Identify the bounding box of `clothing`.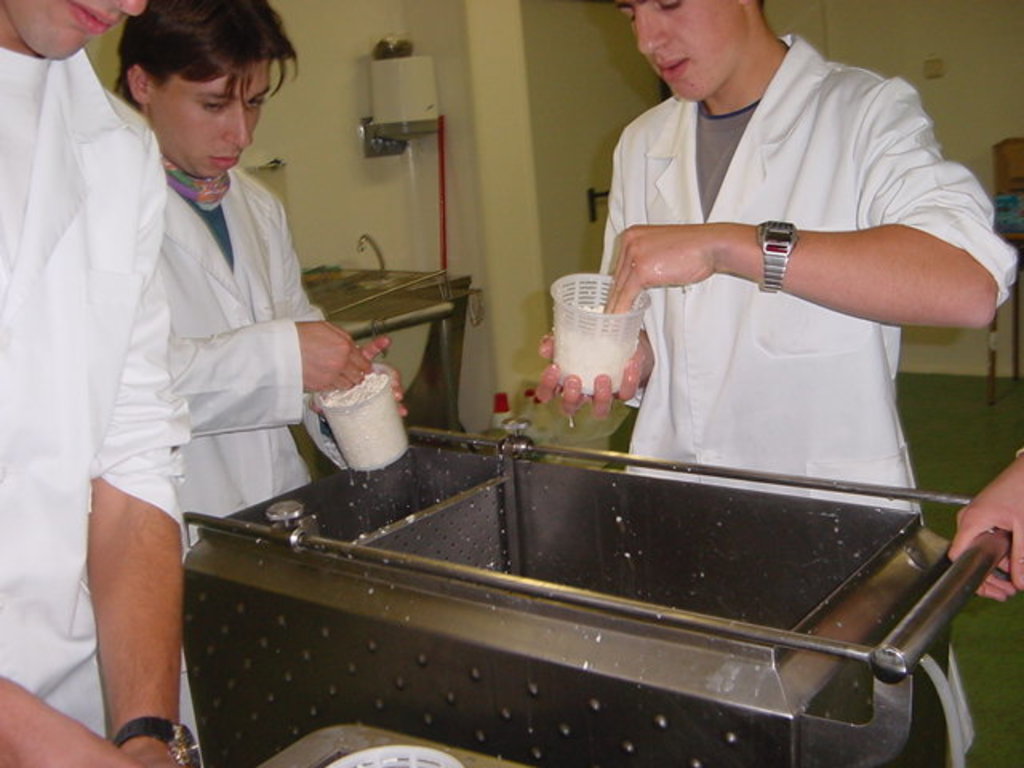
600,35,1013,518.
